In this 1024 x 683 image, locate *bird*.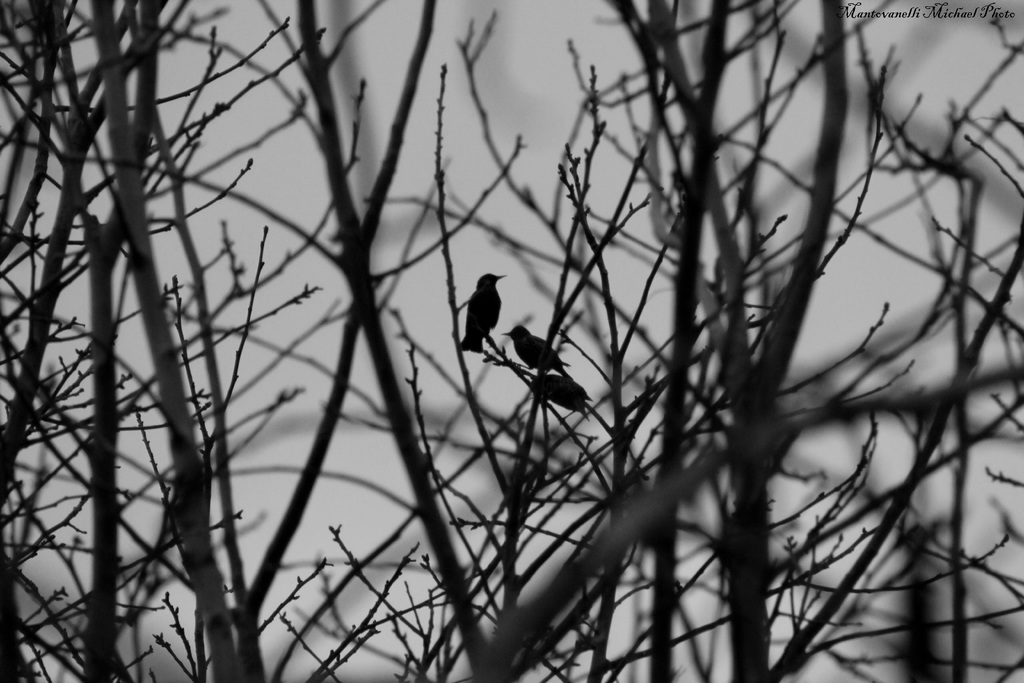
Bounding box: bbox=(495, 325, 580, 383).
